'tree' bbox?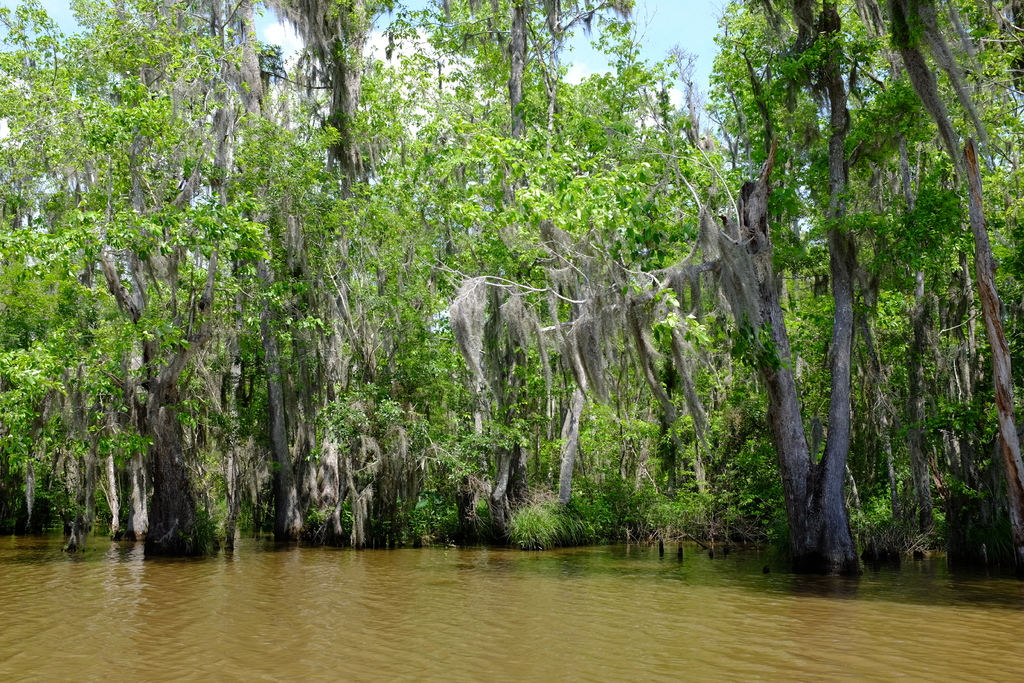
bbox=[851, 0, 1023, 553]
